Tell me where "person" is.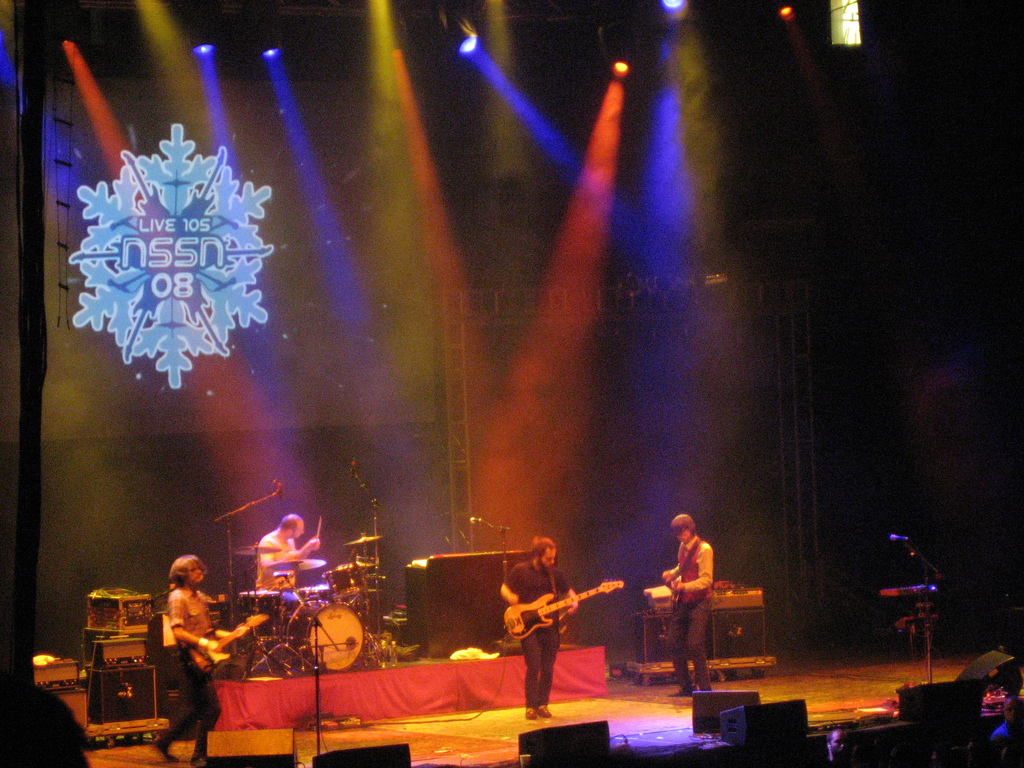
"person" is at BBox(255, 513, 323, 603).
